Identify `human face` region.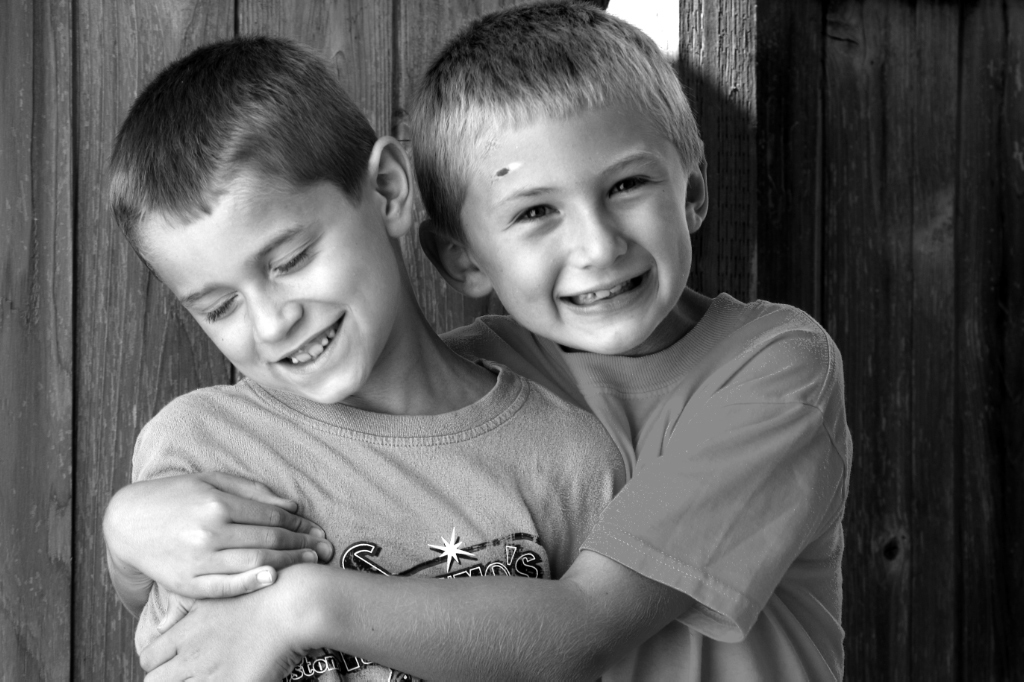
Region: pyautogui.locateOnScreen(462, 121, 688, 351).
